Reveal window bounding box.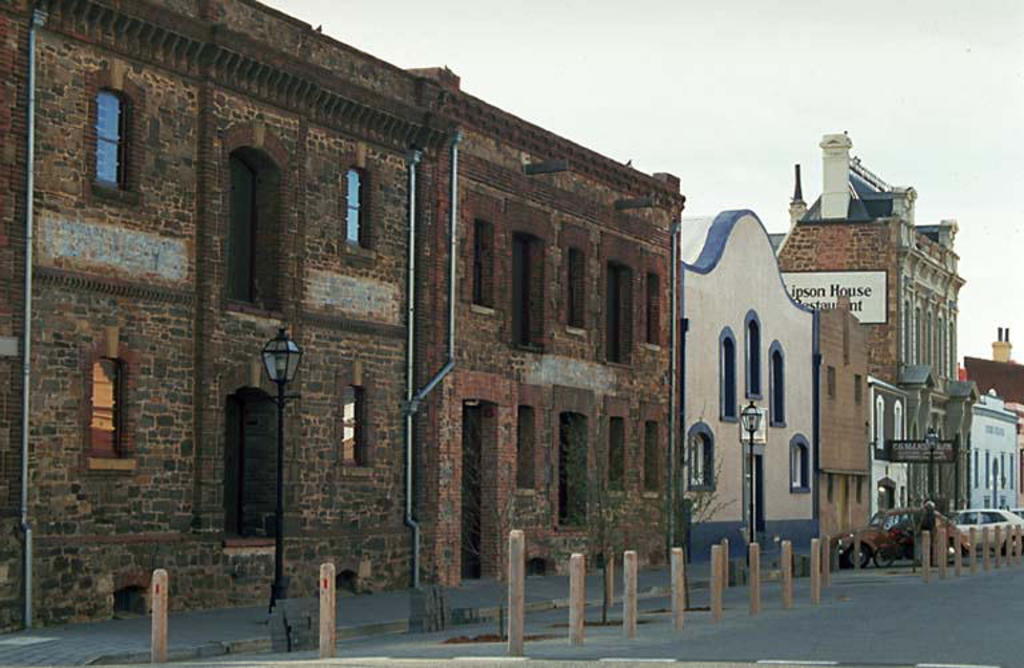
Revealed: bbox=[89, 83, 137, 200].
